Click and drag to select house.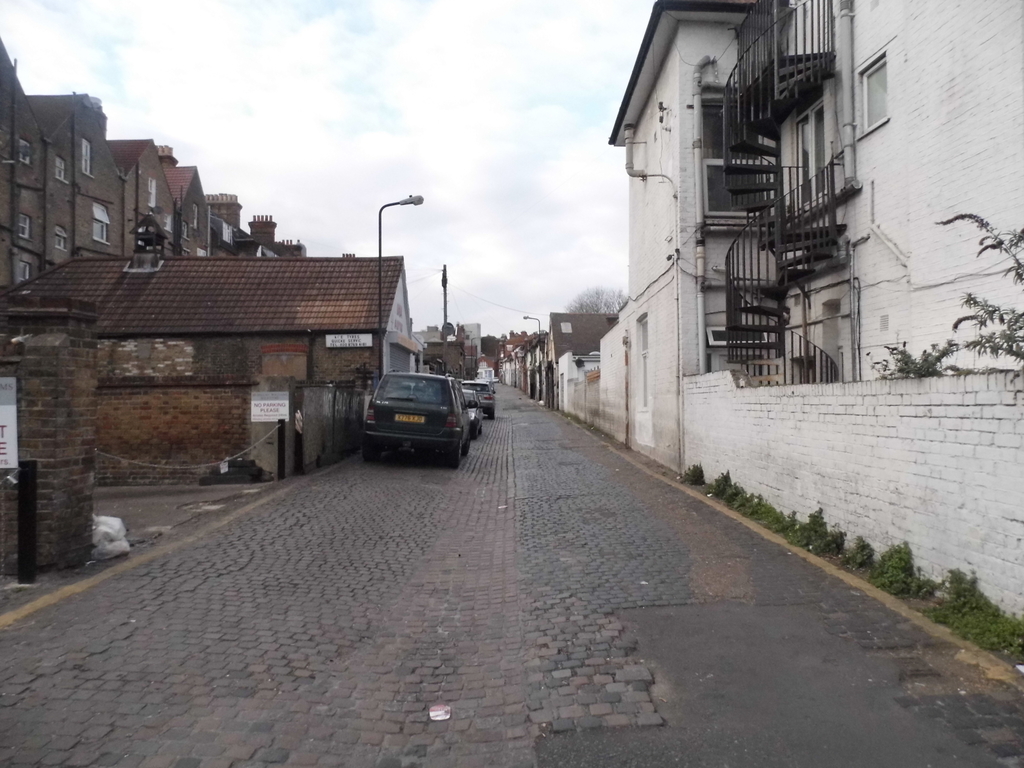
Selection: Rect(0, 42, 49, 290).
